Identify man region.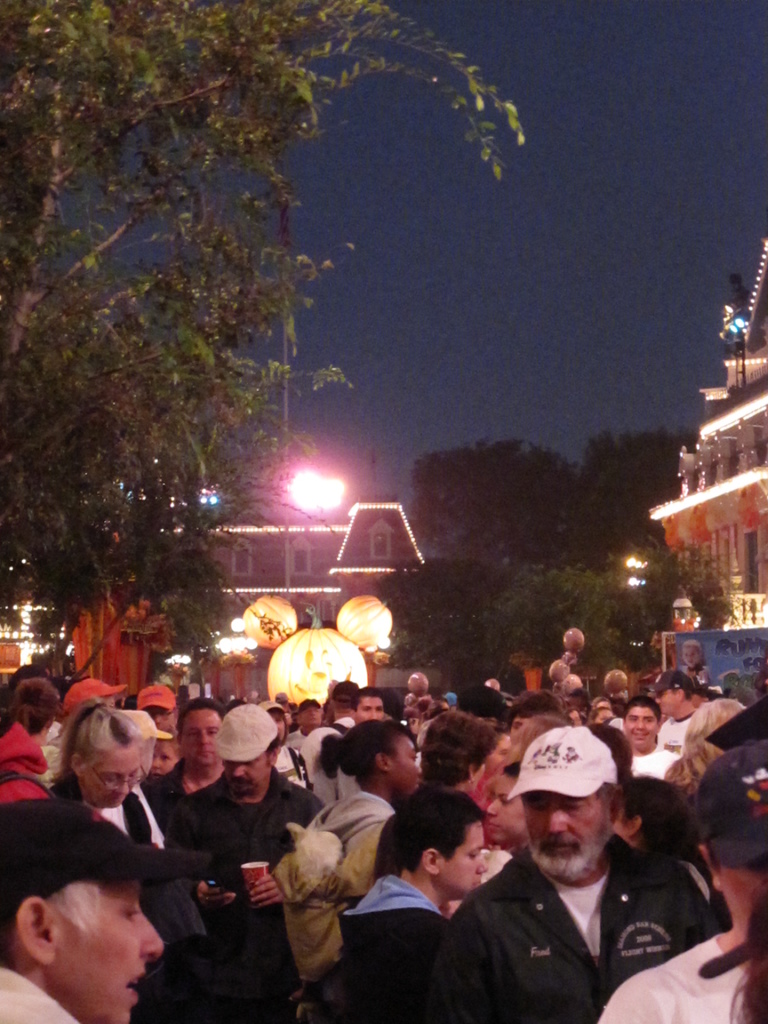
Region: bbox(415, 746, 707, 1023).
